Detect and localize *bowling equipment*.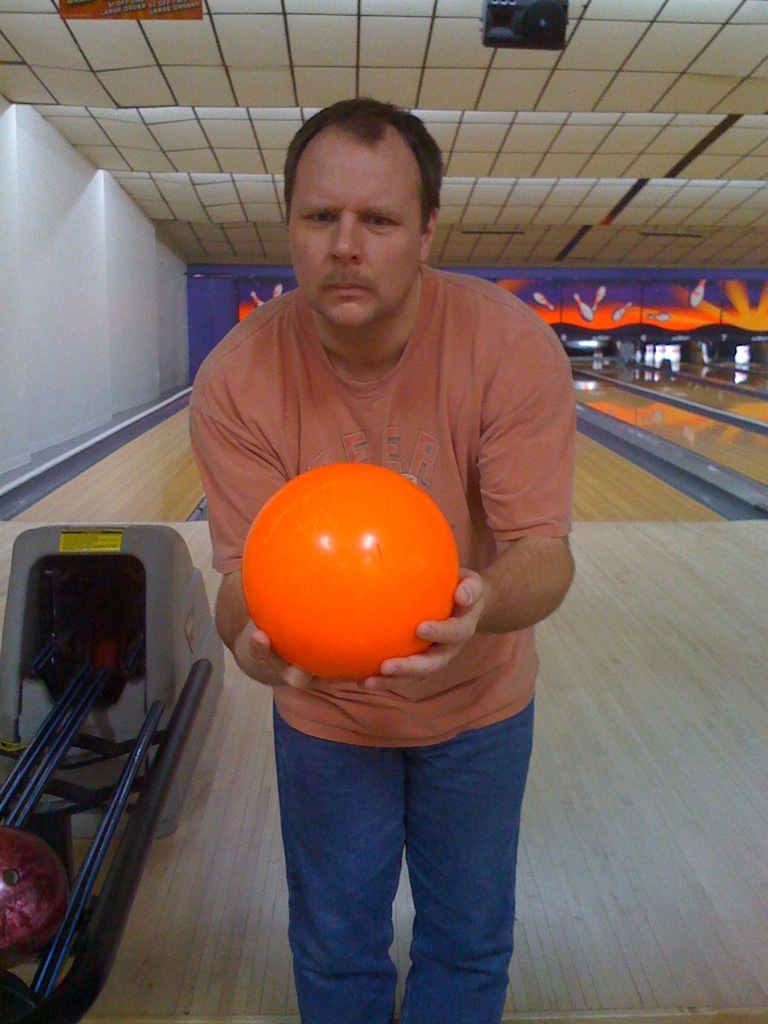
Localized at region(236, 462, 462, 687).
